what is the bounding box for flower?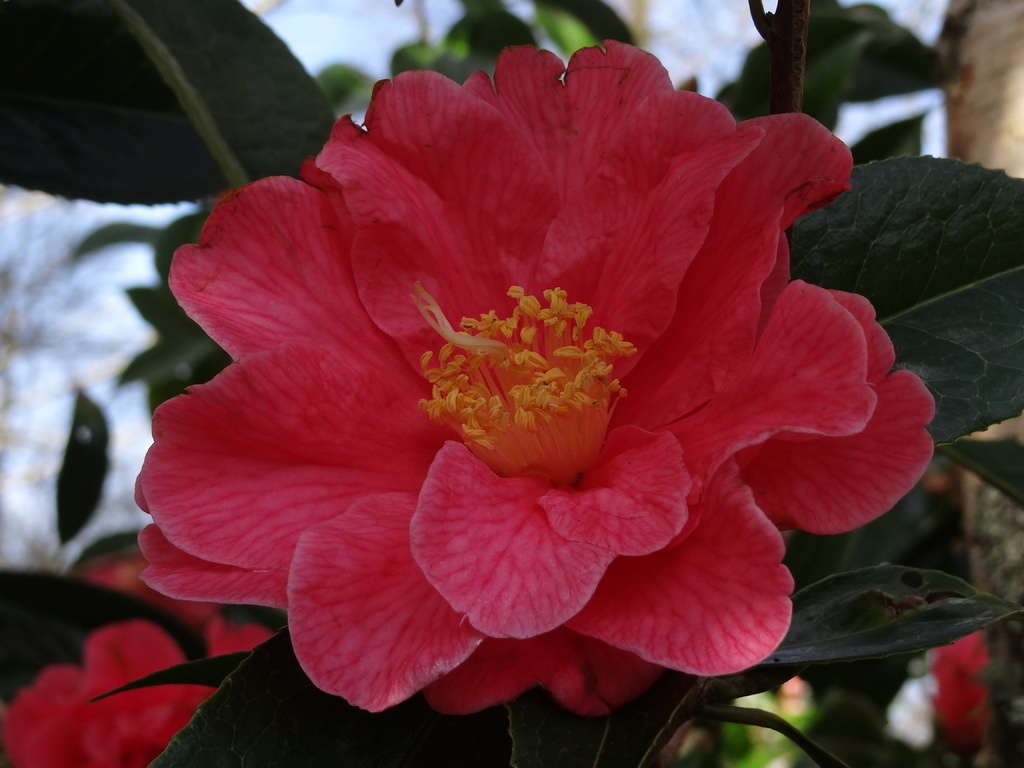
left=931, top=621, right=996, bottom=764.
